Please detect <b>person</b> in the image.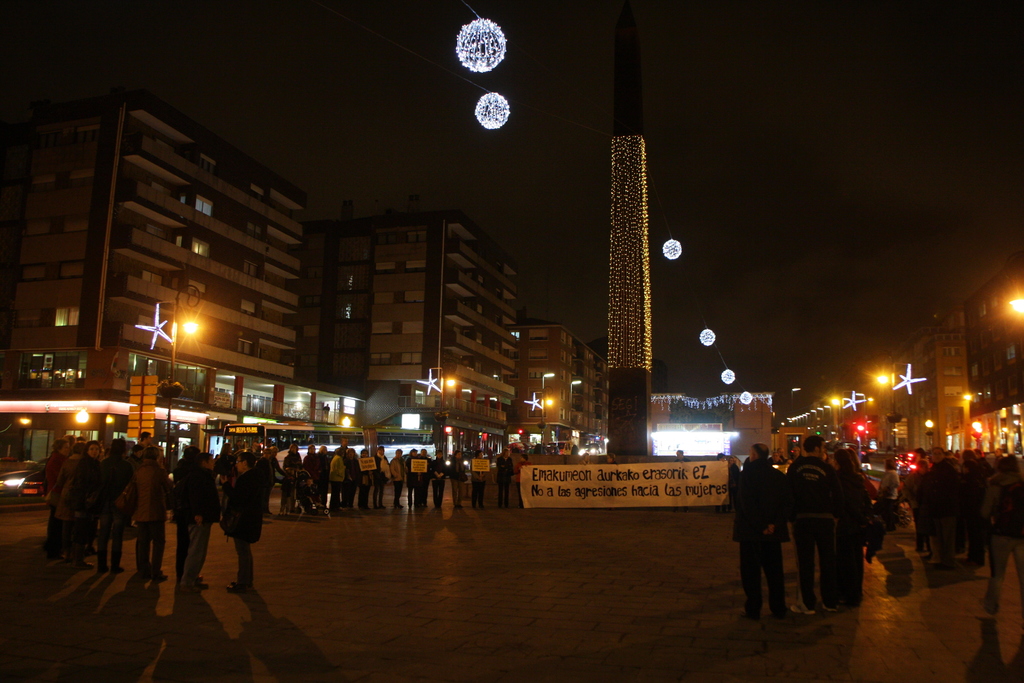
(95,434,128,569).
